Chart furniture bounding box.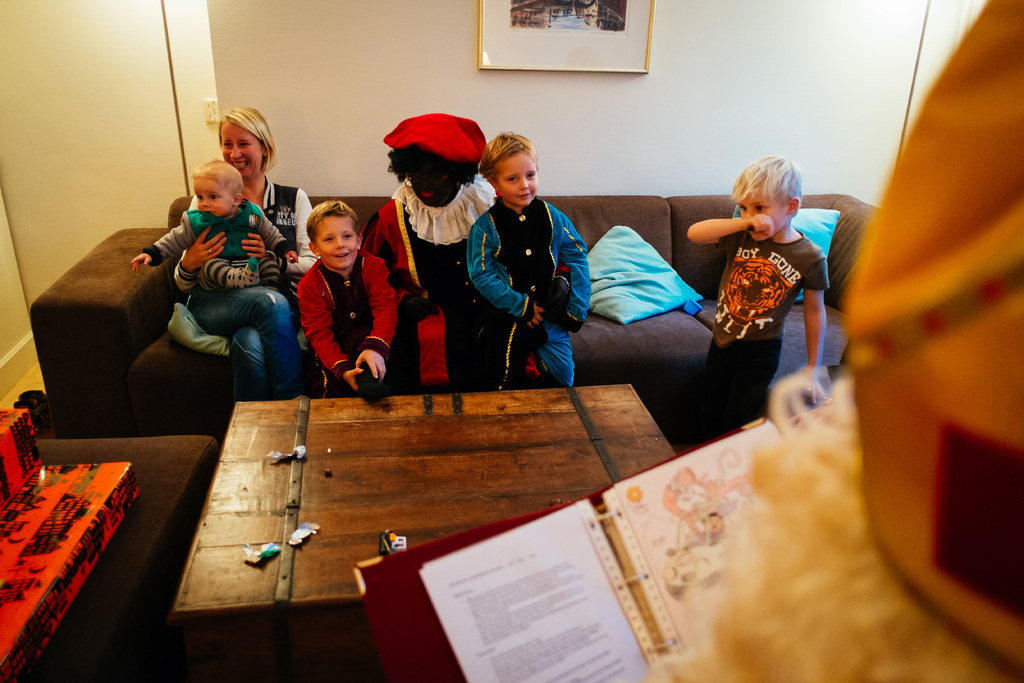
Charted: bbox(0, 429, 218, 682).
